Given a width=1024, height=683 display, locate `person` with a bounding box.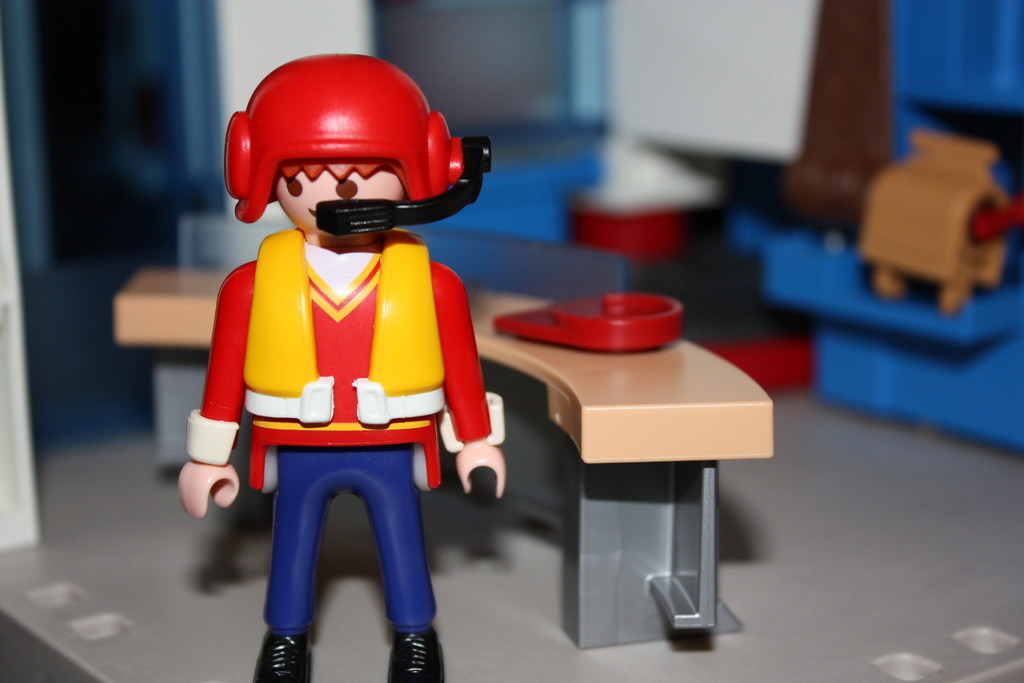
Located: (x1=169, y1=62, x2=503, y2=682).
